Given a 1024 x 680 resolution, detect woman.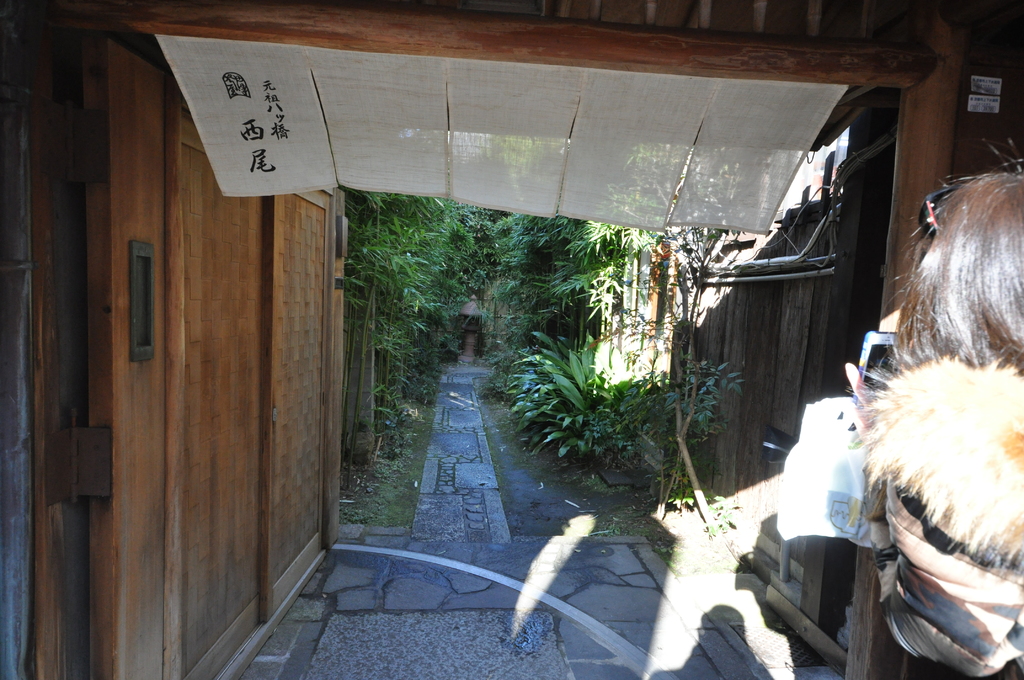
861 161 1023 679.
